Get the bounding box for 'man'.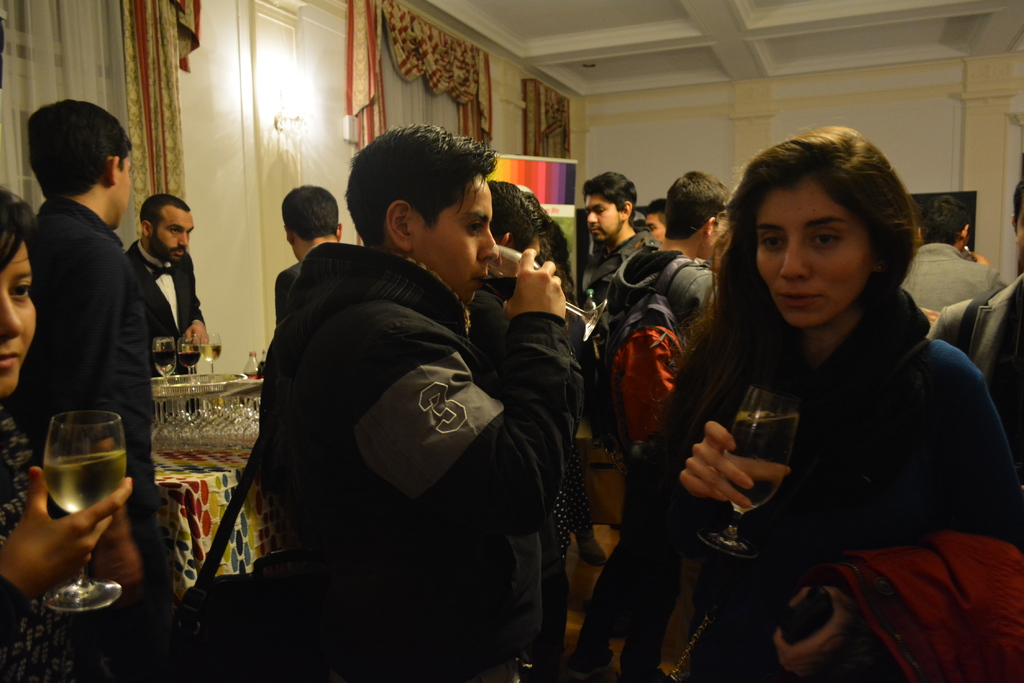
(643, 201, 671, 255).
